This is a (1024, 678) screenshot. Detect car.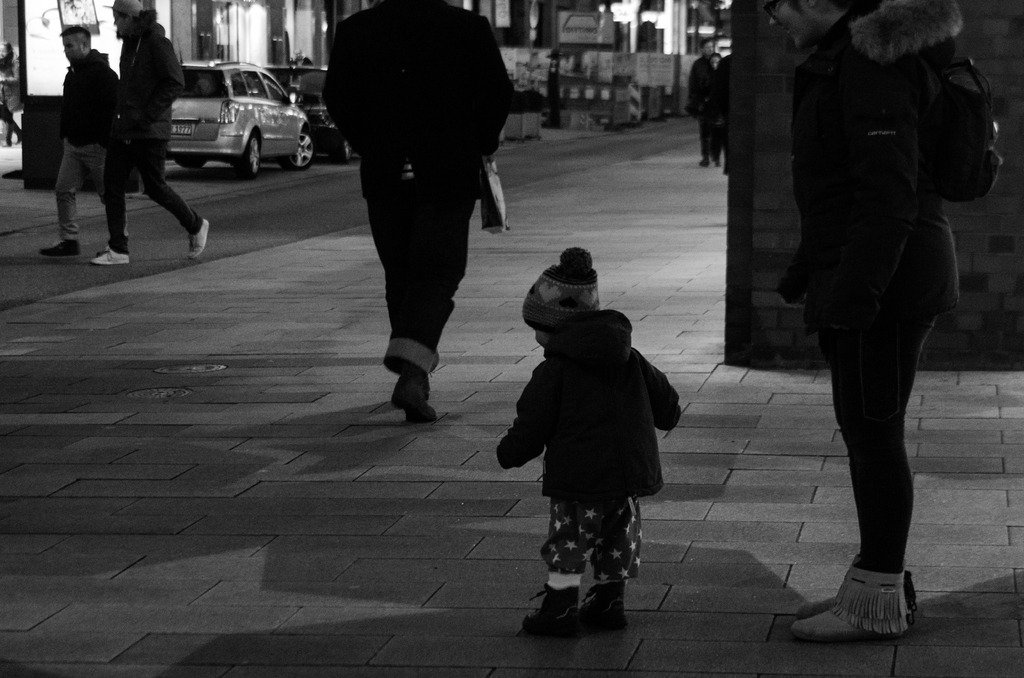
x1=170, y1=52, x2=319, y2=184.
